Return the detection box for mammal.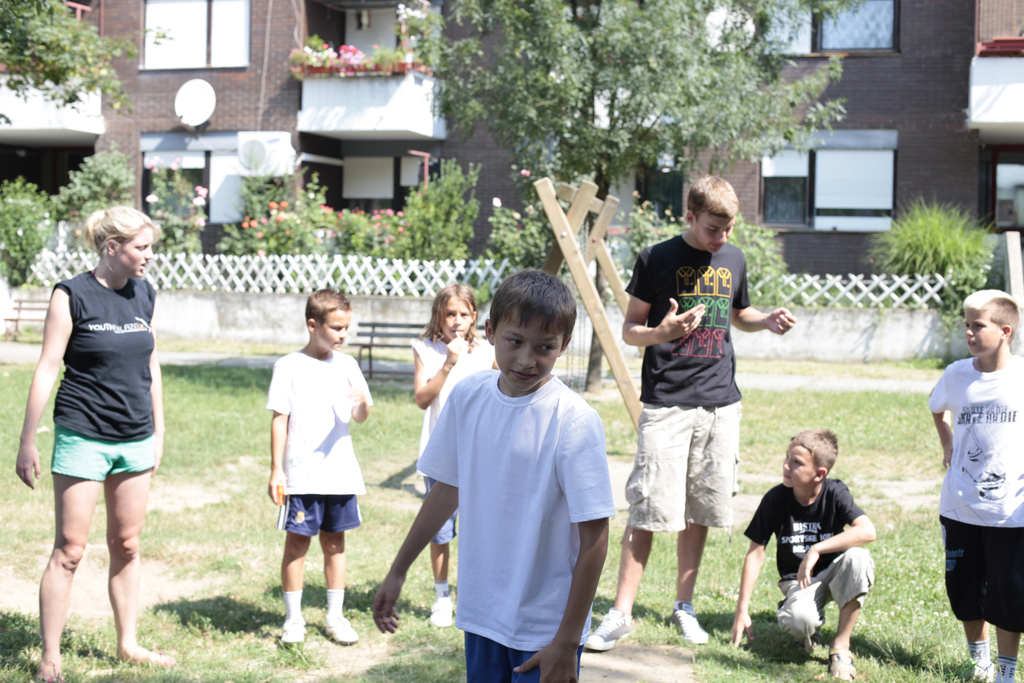
372, 266, 618, 682.
